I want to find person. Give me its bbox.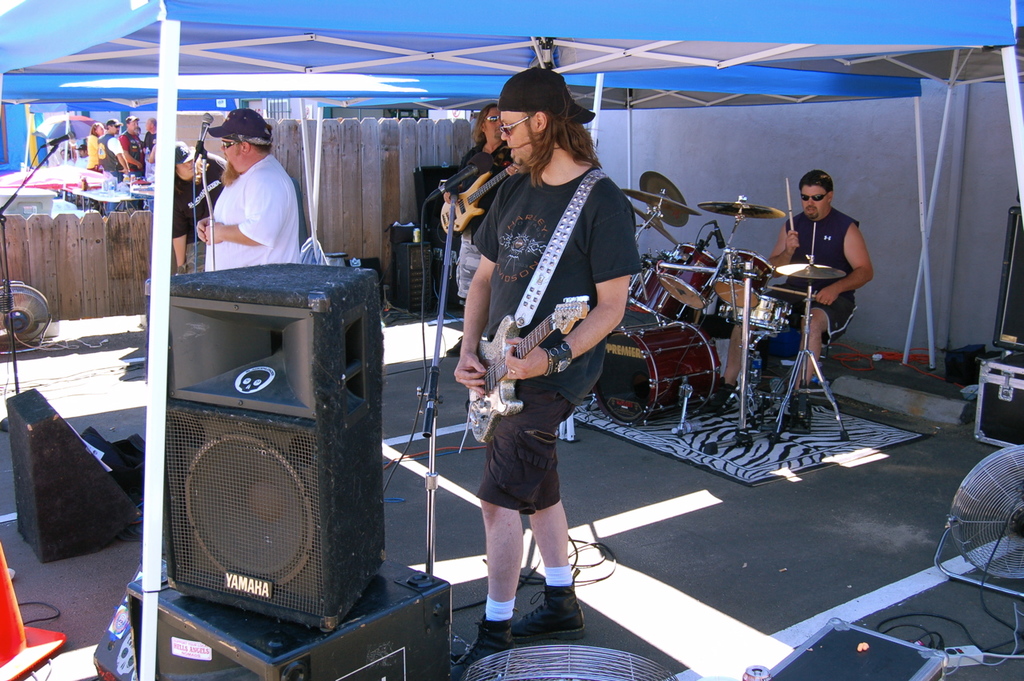
box=[196, 107, 302, 274].
